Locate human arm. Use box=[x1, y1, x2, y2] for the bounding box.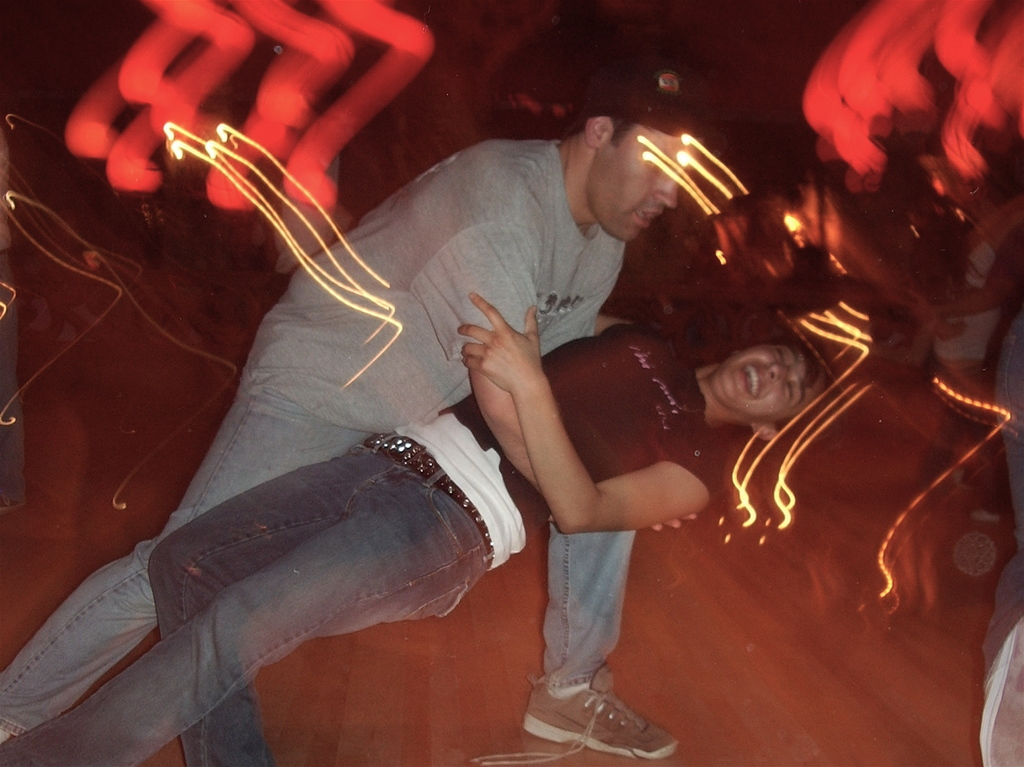
box=[467, 293, 724, 545].
